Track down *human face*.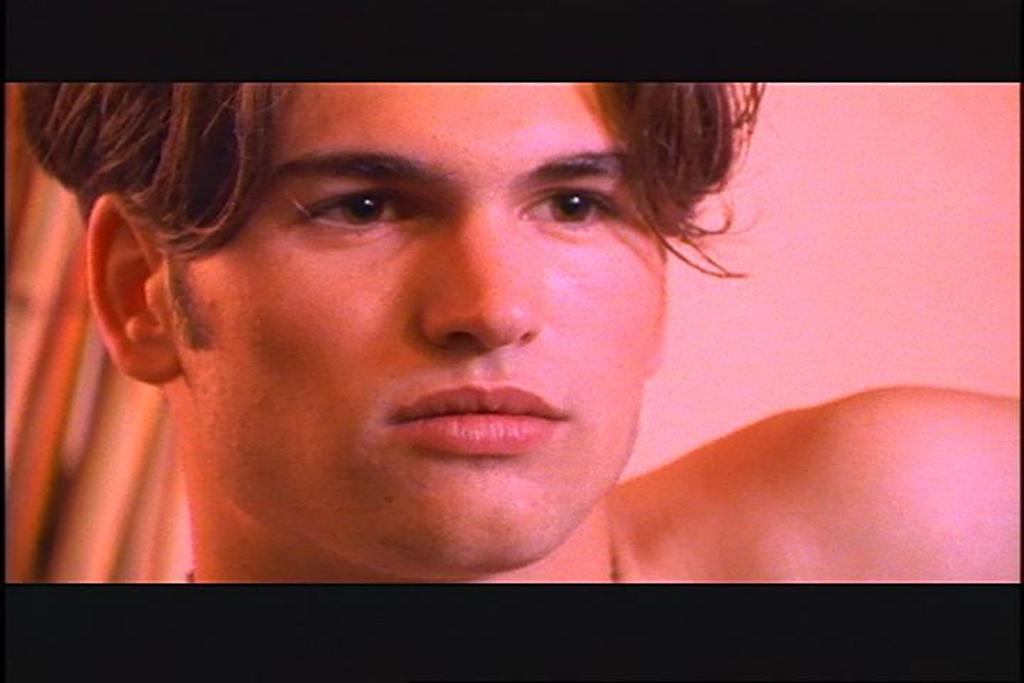
Tracked to Rect(165, 81, 664, 572).
